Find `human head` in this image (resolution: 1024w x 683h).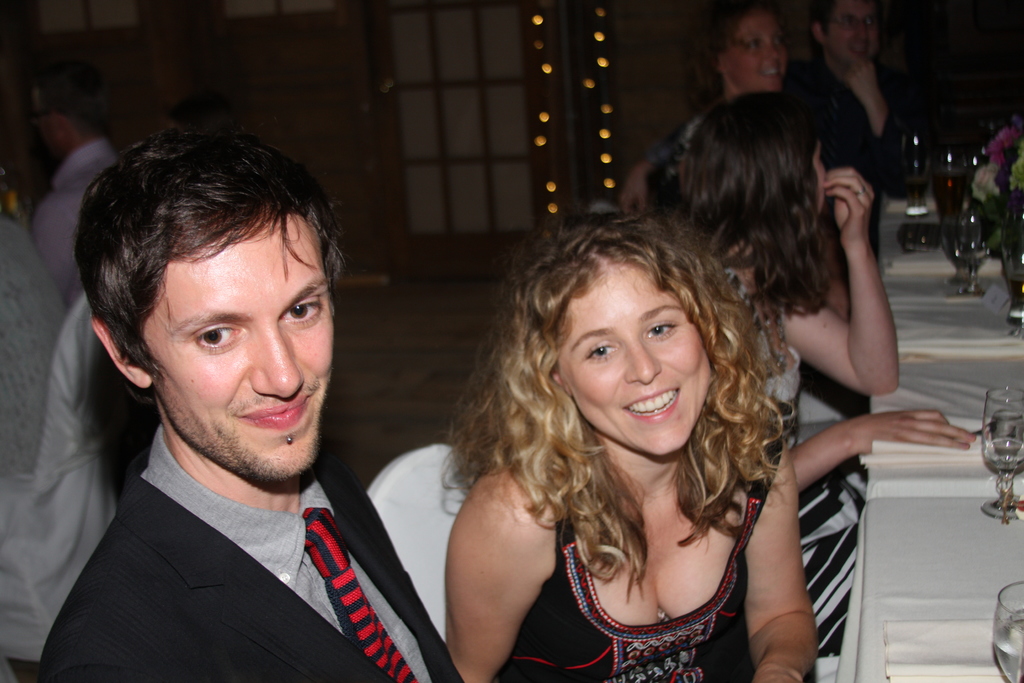
92, 134, 343, 454.
